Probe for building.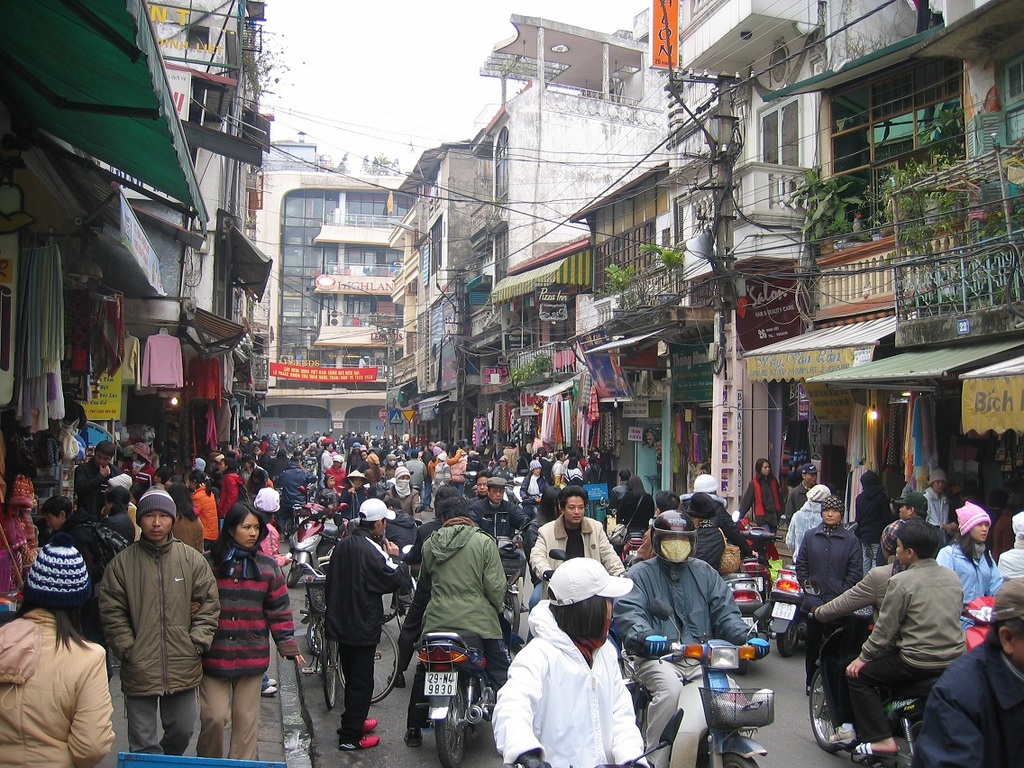
Probe result: bbox(251, 140, 422, 446).
